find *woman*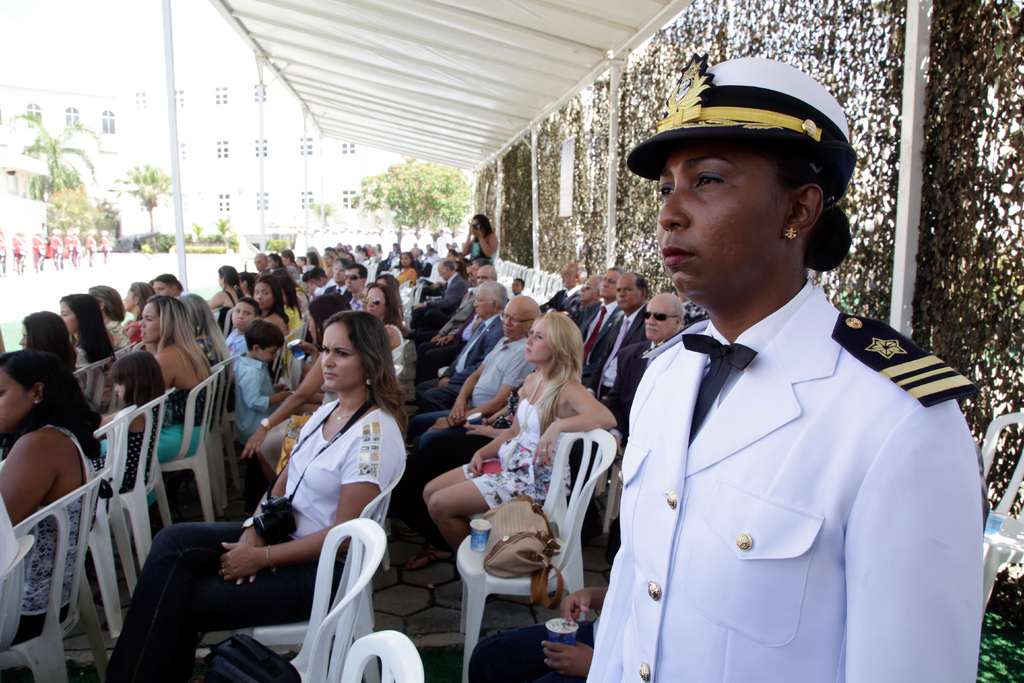
region(141, 292, 223, 454)
